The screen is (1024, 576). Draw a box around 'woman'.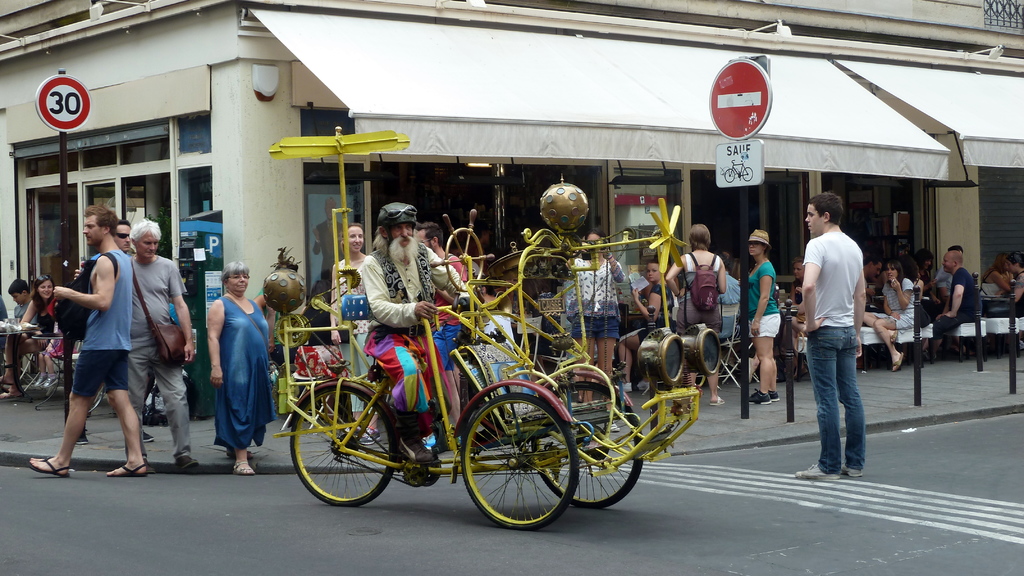
crop(6, 273, 72, 389).
